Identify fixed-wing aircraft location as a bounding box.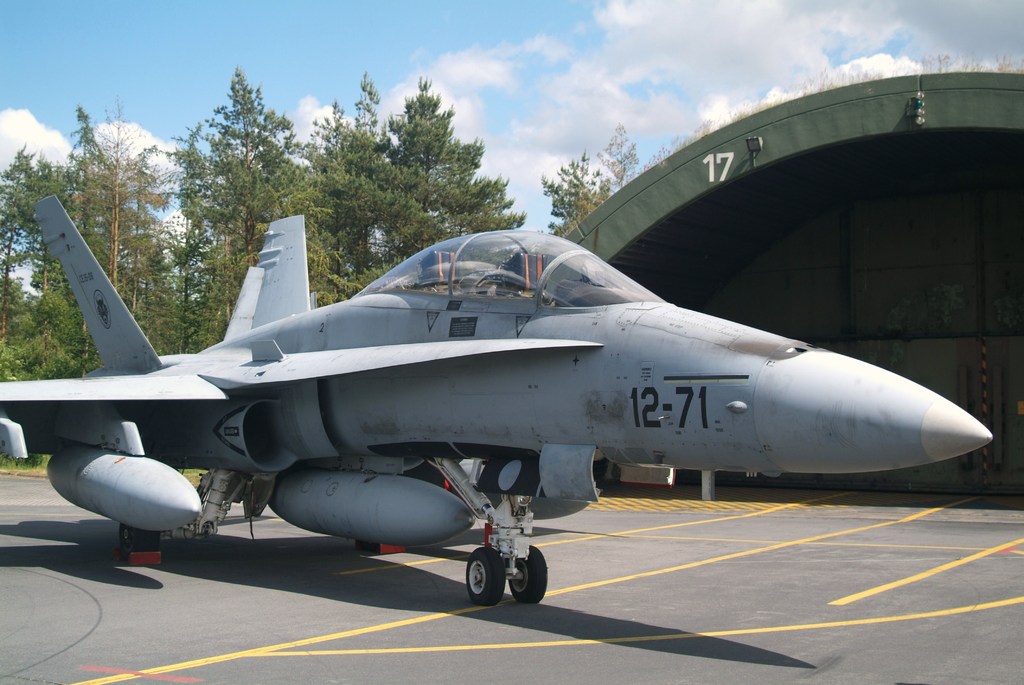
[0,194,998,599].
